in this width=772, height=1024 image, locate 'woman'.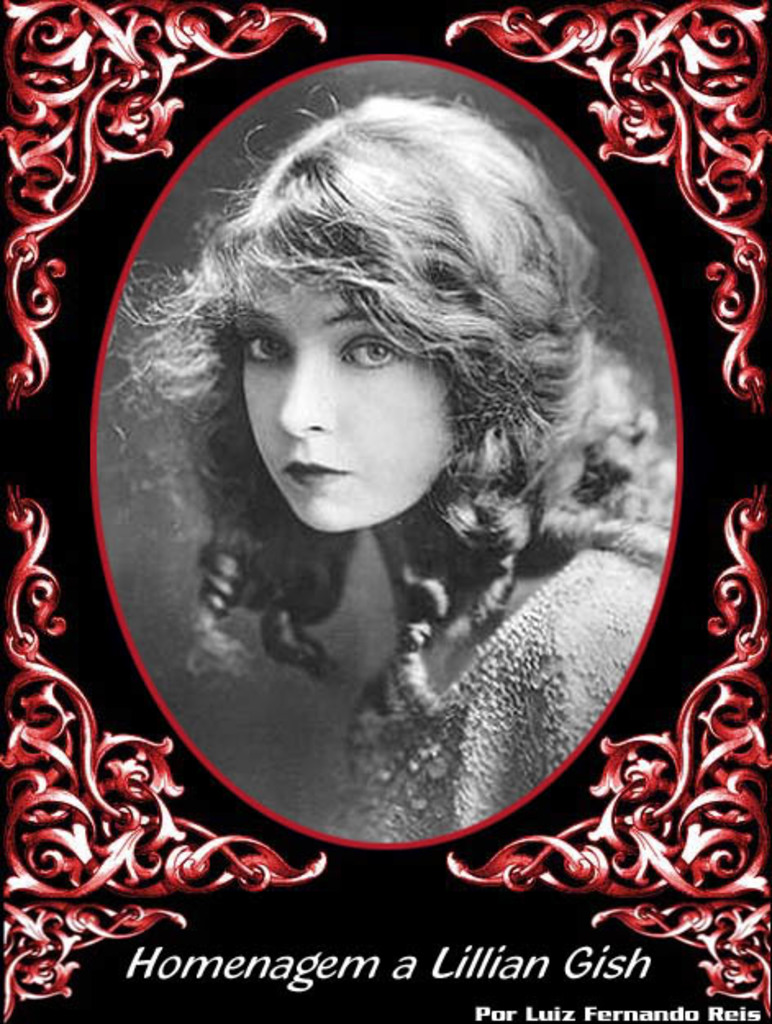
Bounding box: (left=126, top=131, right=659, bottom=796).
